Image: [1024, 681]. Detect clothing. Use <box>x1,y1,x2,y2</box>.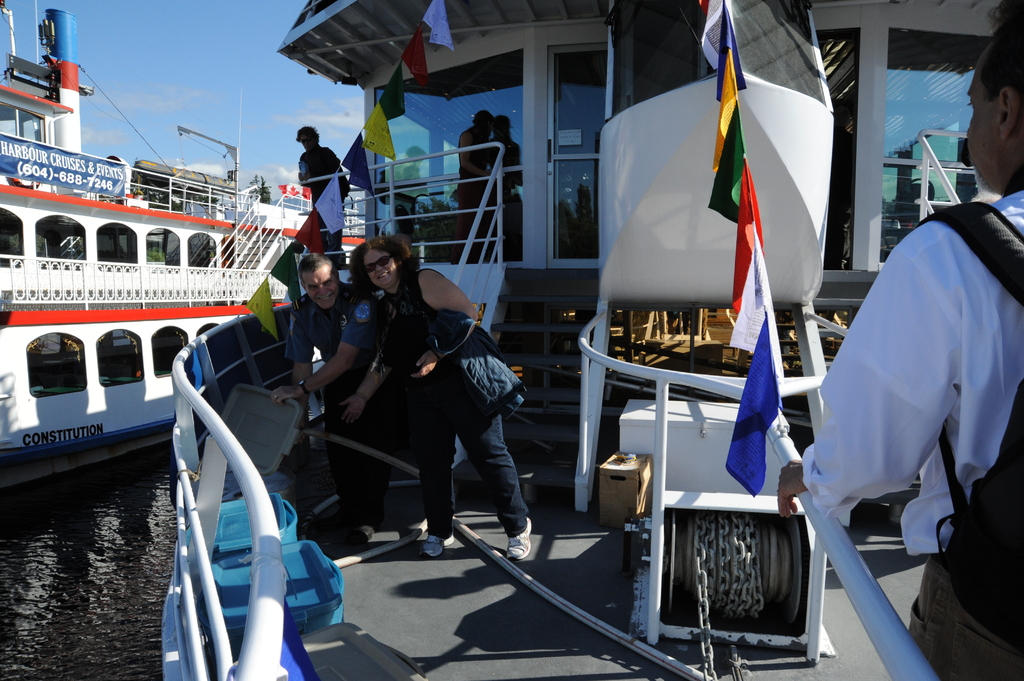
<box>285,273,387,519</box>.
